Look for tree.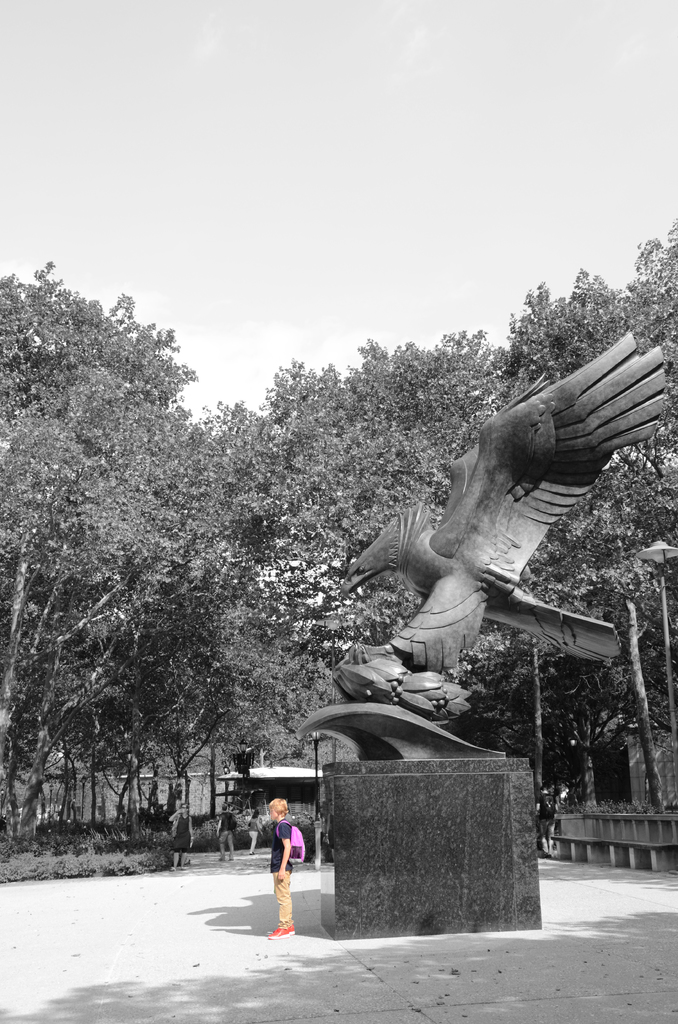
Found: bbox(372, 333, 489, 687).
